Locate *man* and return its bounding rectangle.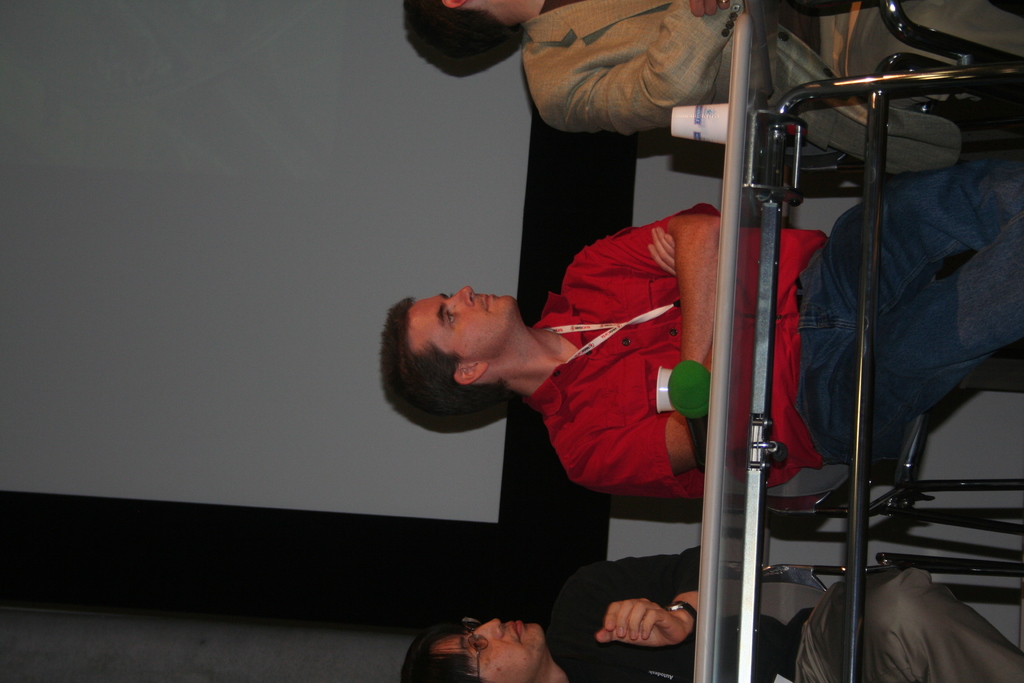
select_region(379, 152, 1023, 511).
